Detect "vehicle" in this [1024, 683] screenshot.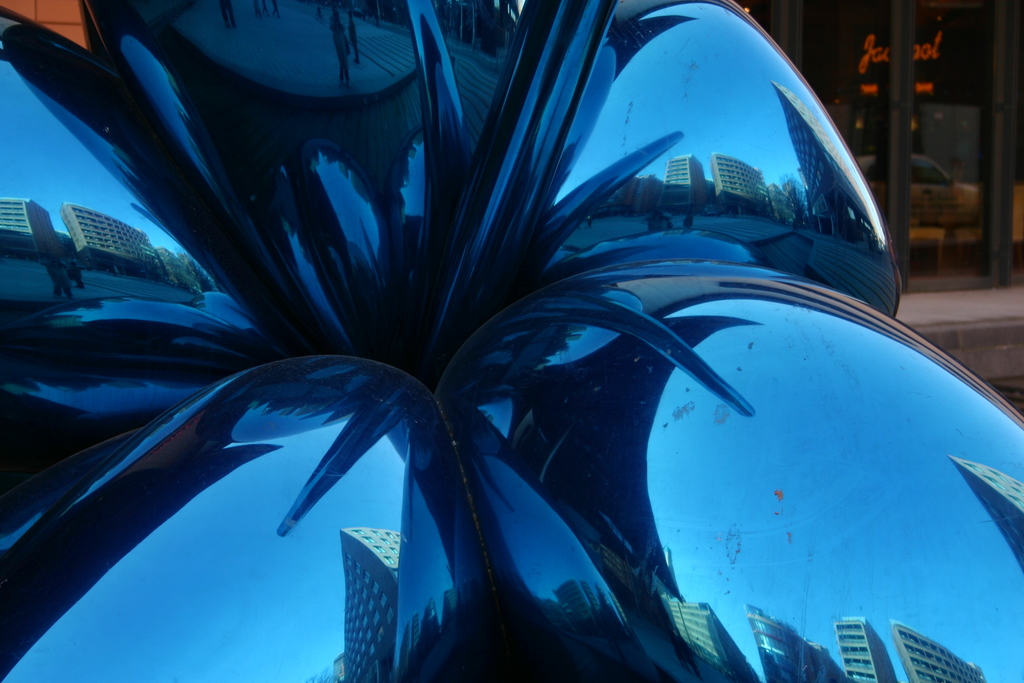
Detection: (left=852, top=153, right=982, bottom=227).
